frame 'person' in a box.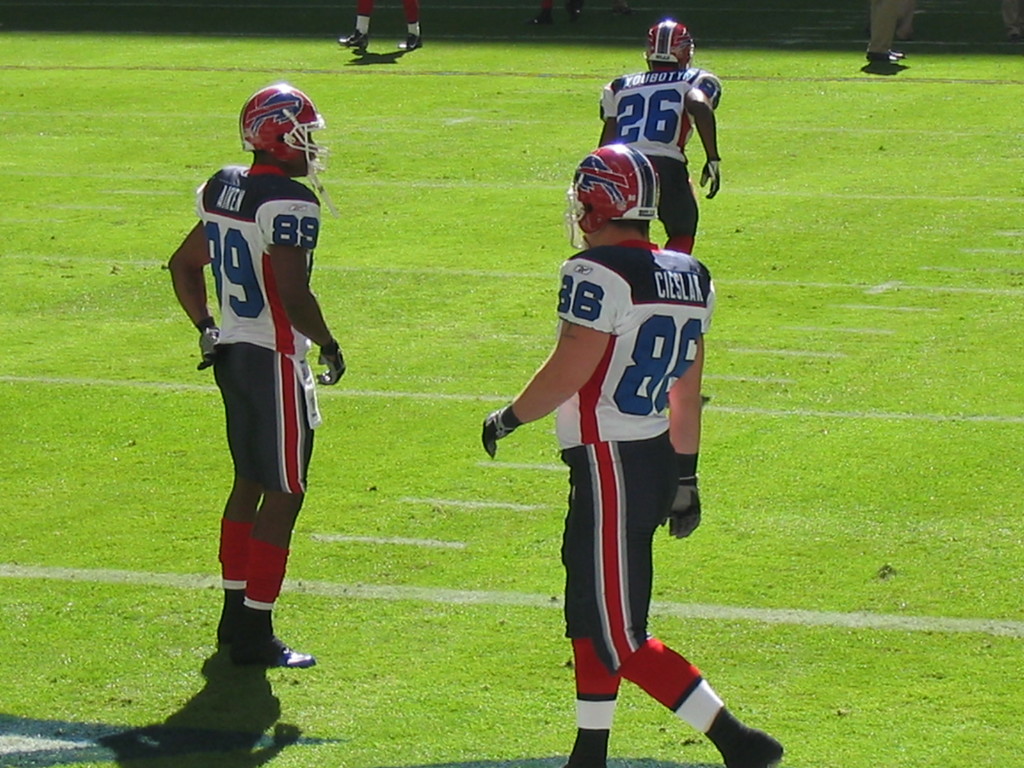
select_region(856, 0, 914, 70).
